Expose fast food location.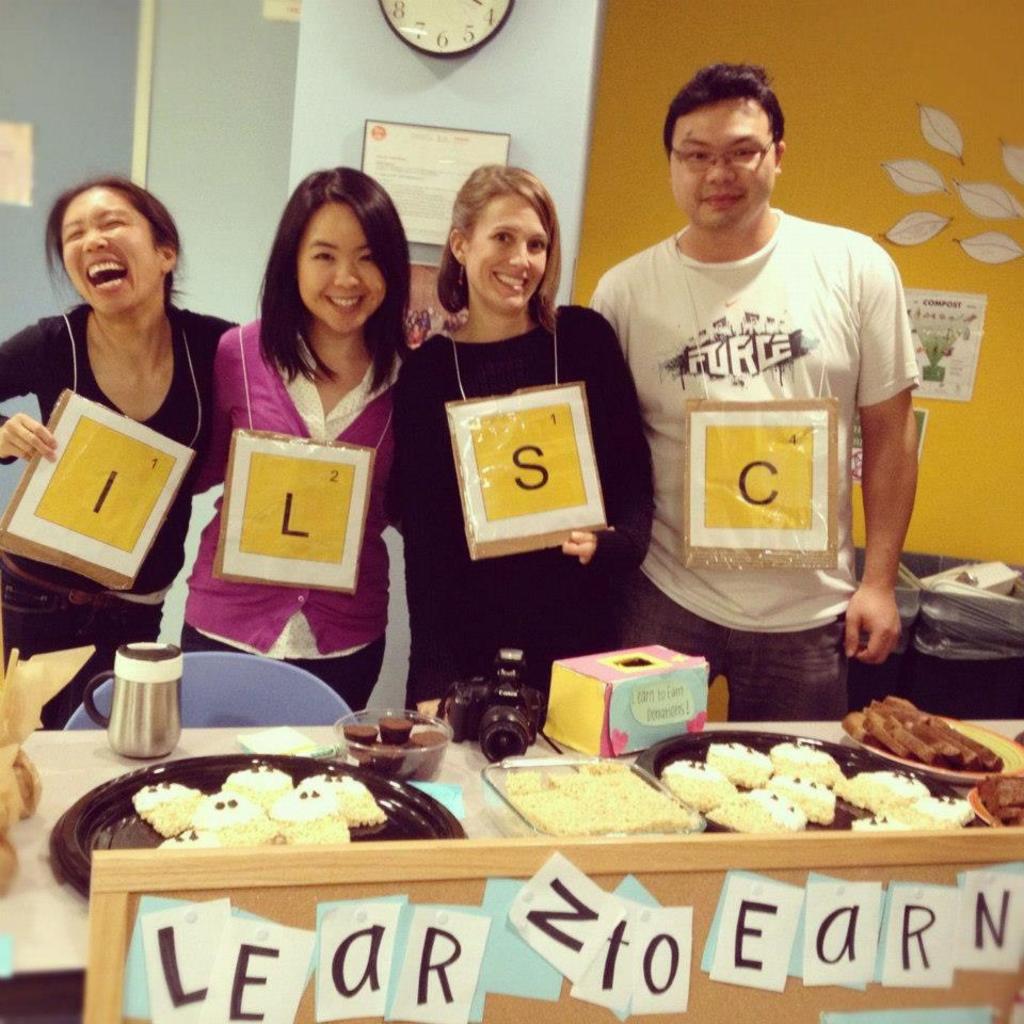
Exposed at locate(707, 737, 777, 790).
